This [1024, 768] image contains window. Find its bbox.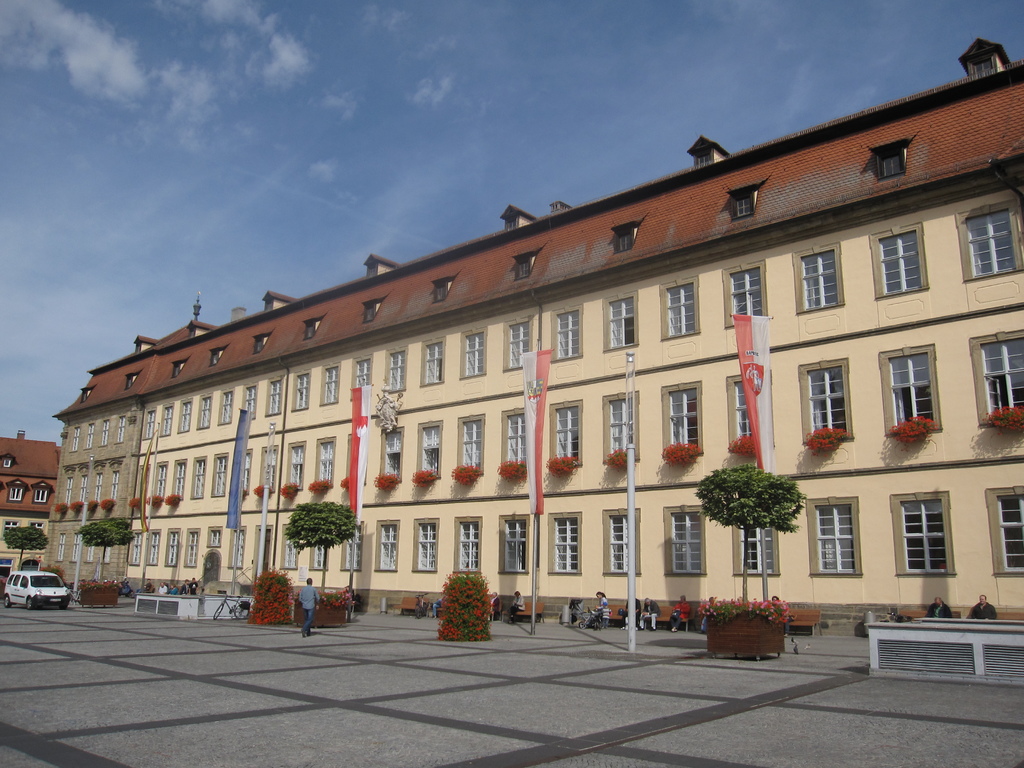
734/195/747/211.
